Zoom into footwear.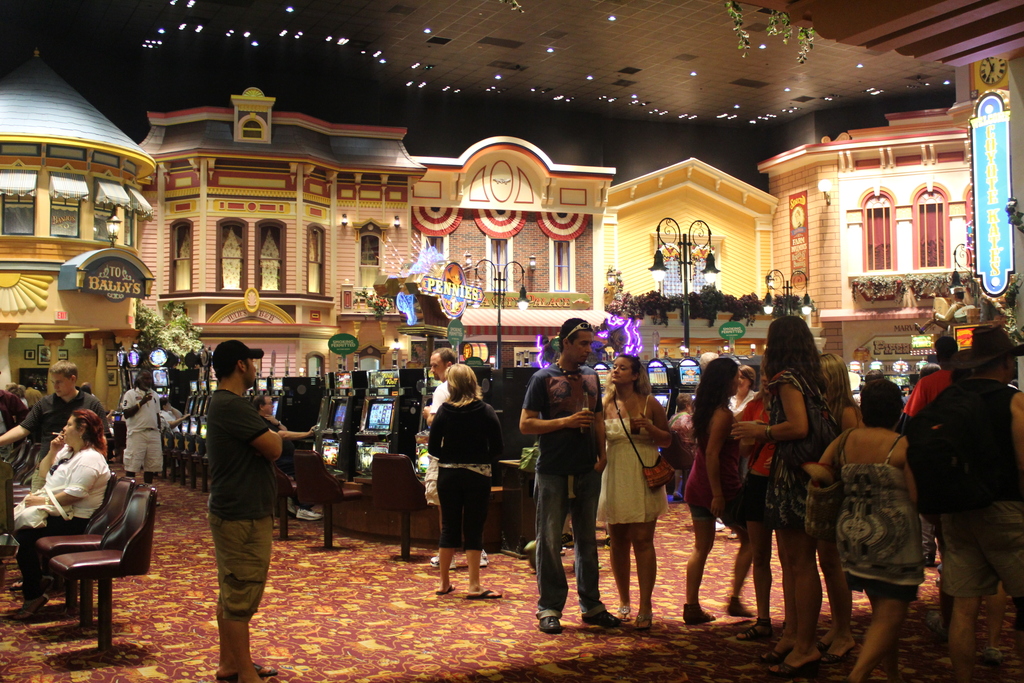
Zoom target: left=10, top=593, right=48, bottom=620.
